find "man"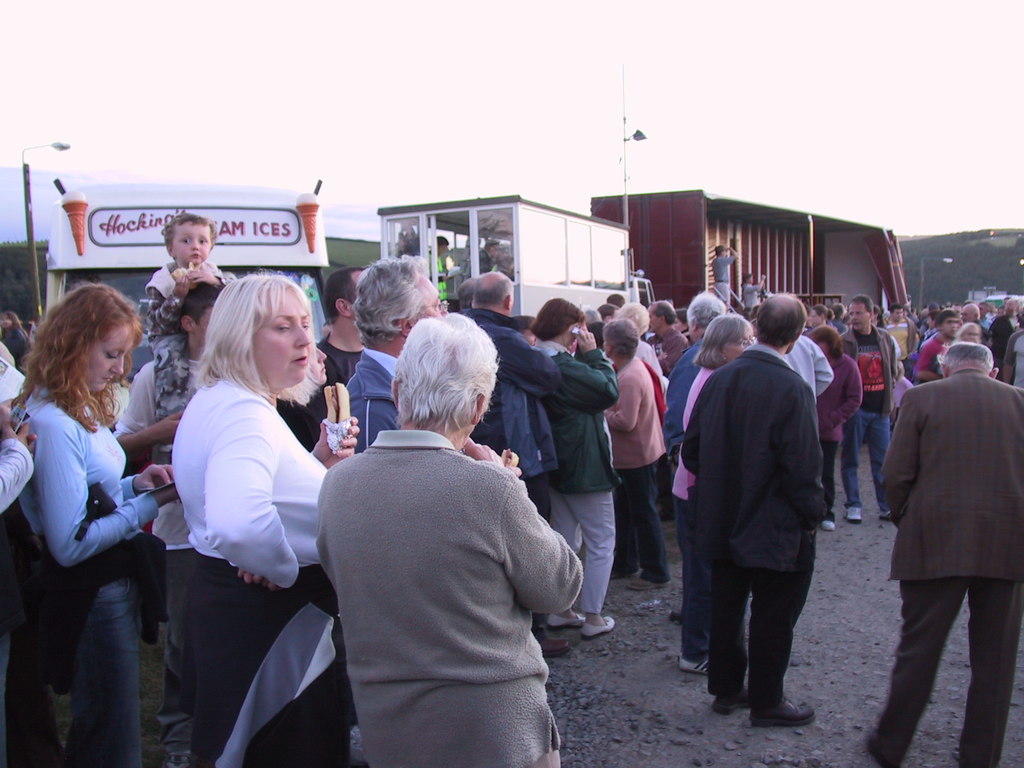
<bbox>915, 310, 958, 379</bbox>
